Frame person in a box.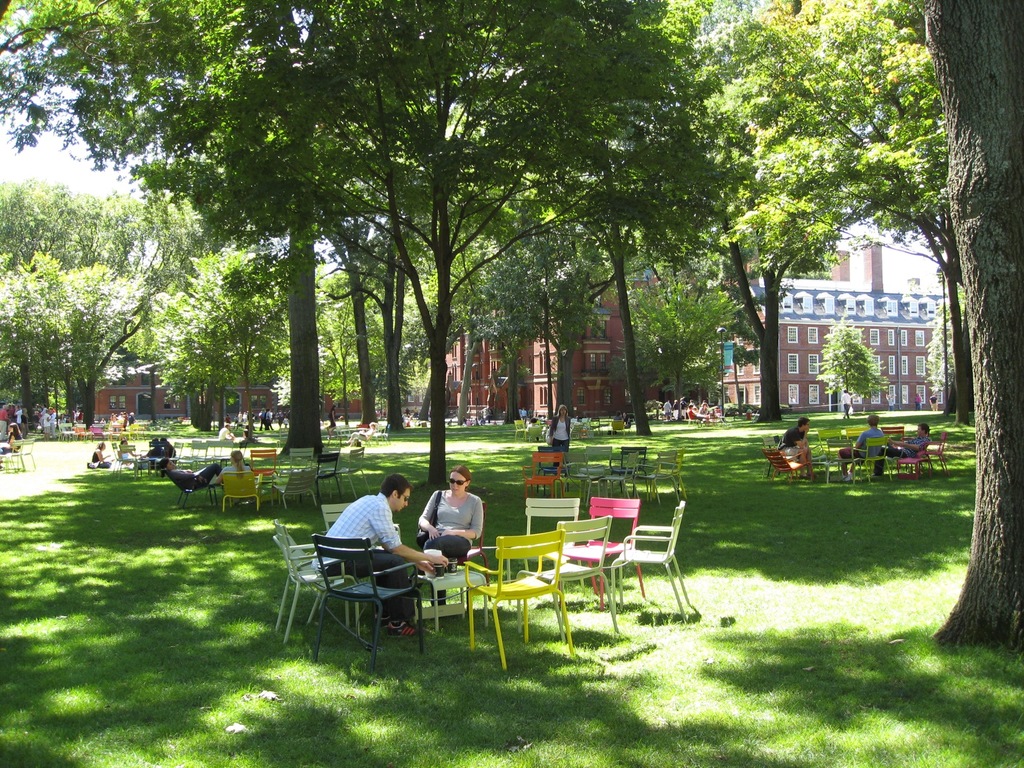
bbox(420, 465, 482, 616).
